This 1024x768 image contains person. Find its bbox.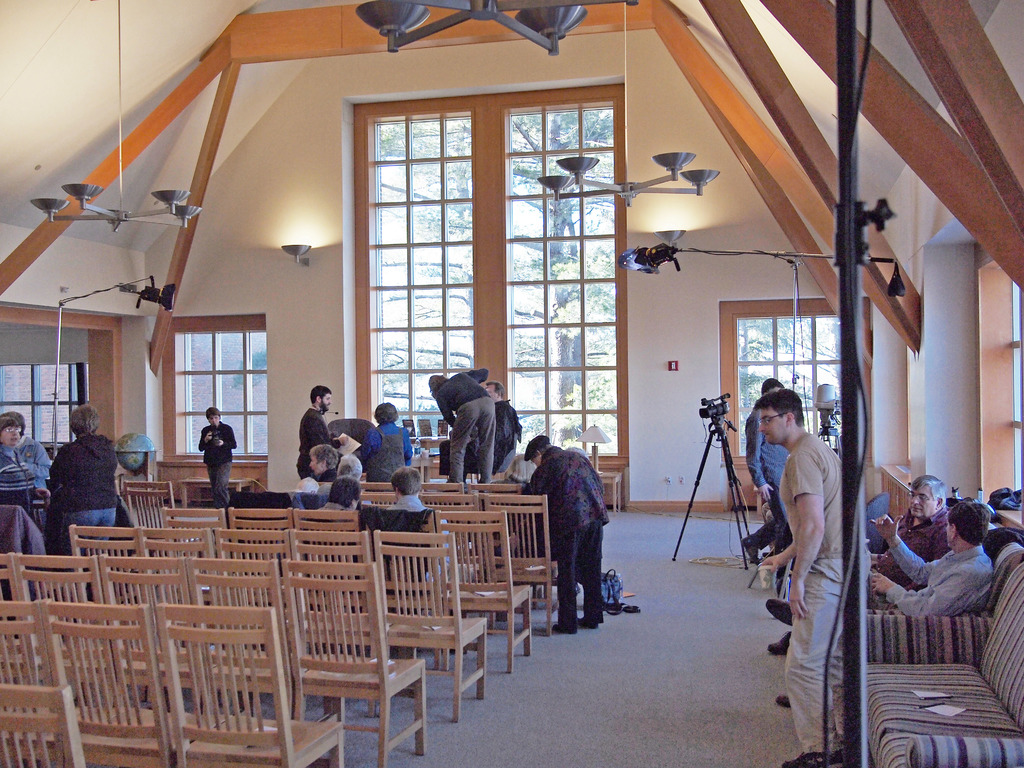
{"left": 522, "top": 420, "right": 617, "bottom": 637}.
